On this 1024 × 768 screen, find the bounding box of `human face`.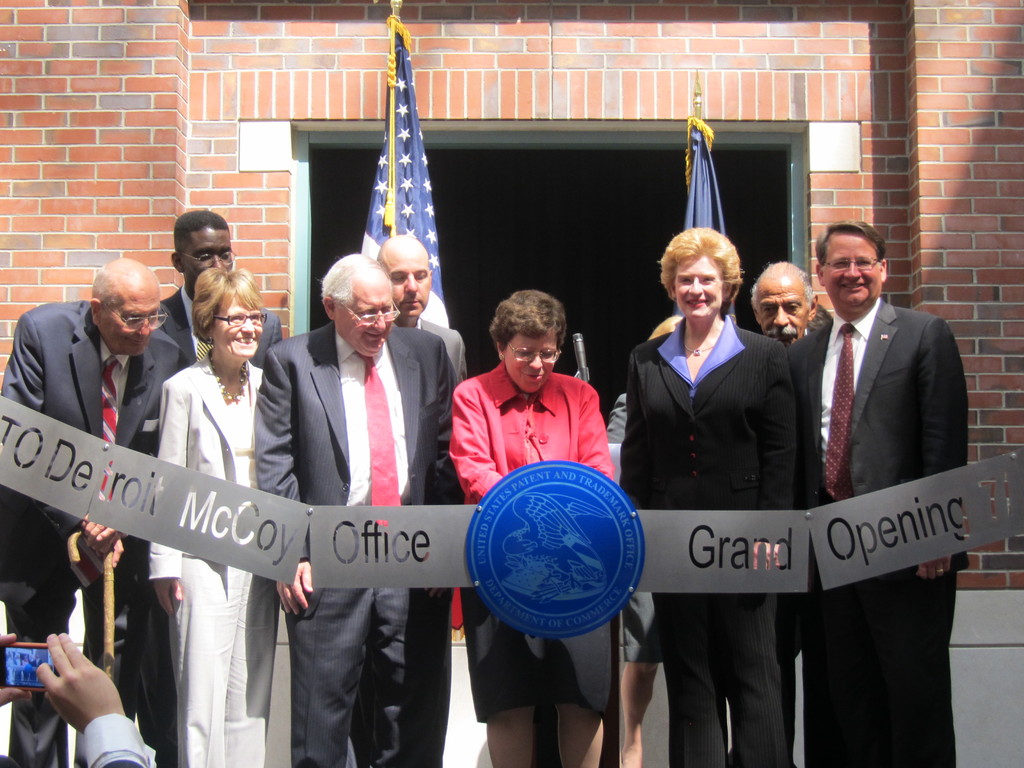
Bounding box: [left=826, top=237, right=879, bottom=316].
